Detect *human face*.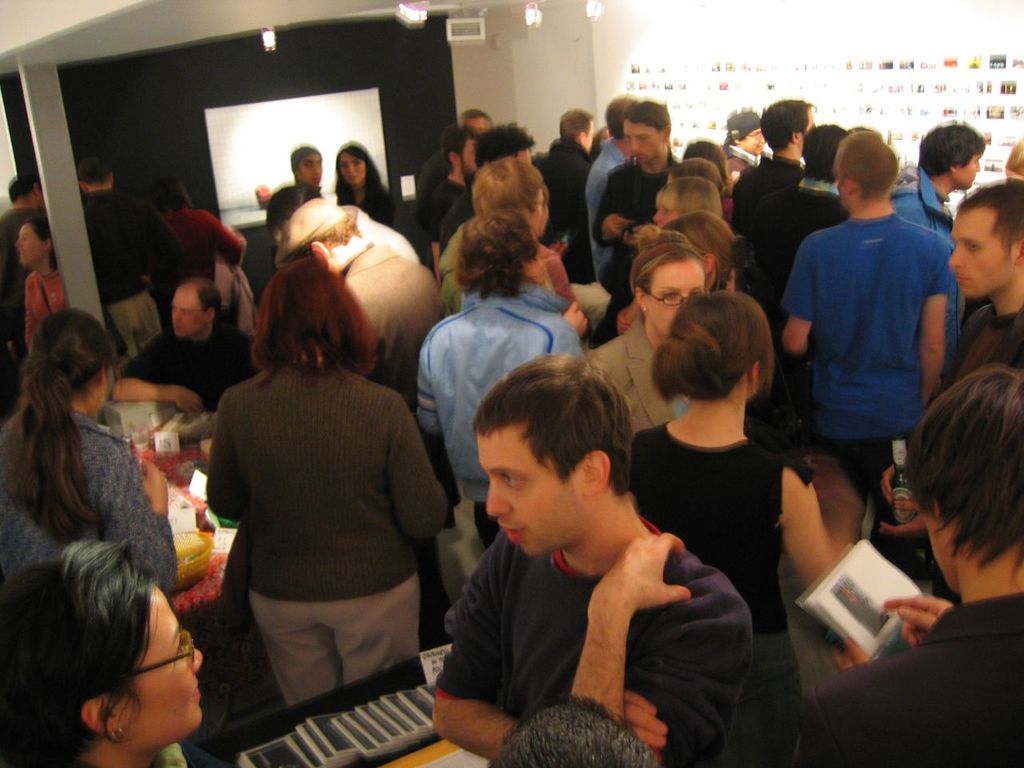
Detected at 346,158,359,186.
